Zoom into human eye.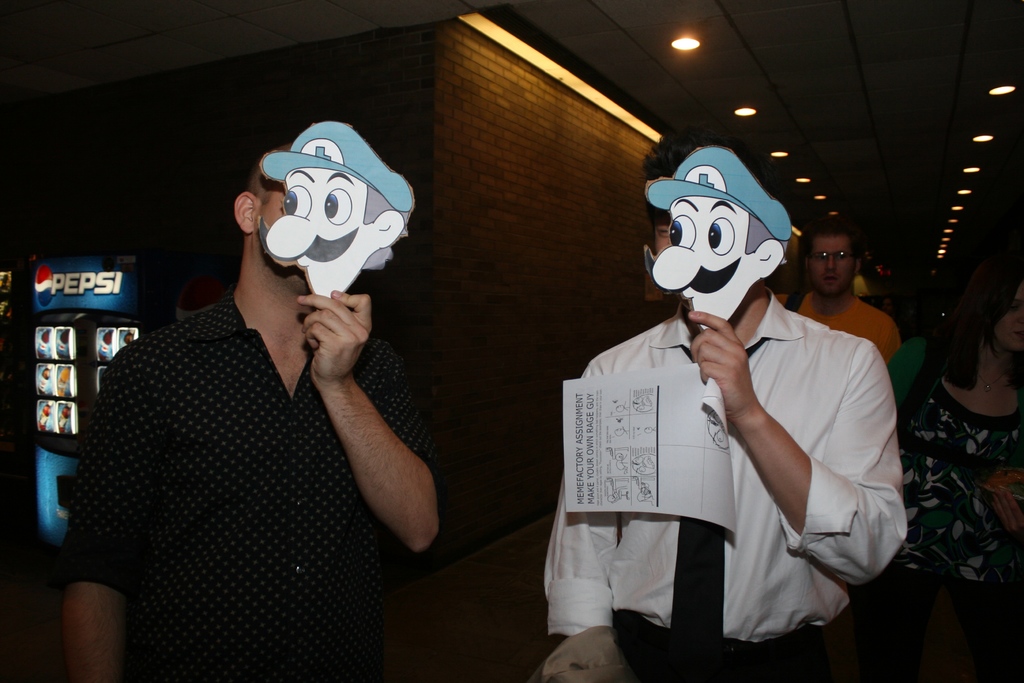
Zoom target: bbox(1006, 301, 1022, 313).
